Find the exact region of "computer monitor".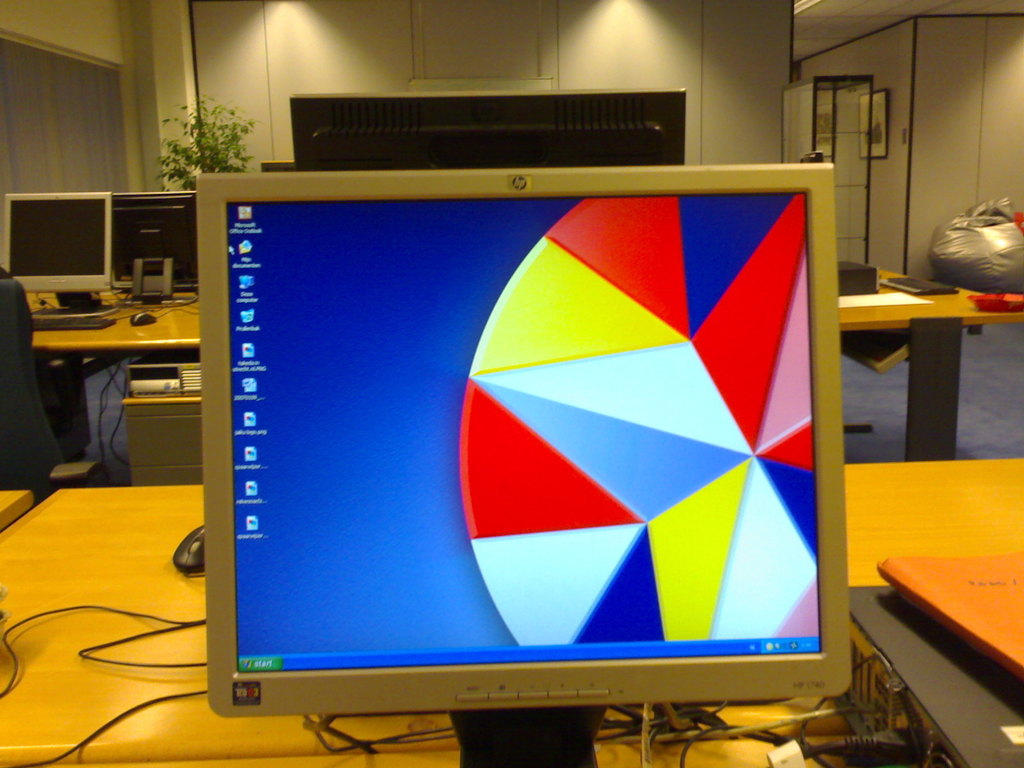
Exact region: (left=106, top=188, right=206, bottom=309).
